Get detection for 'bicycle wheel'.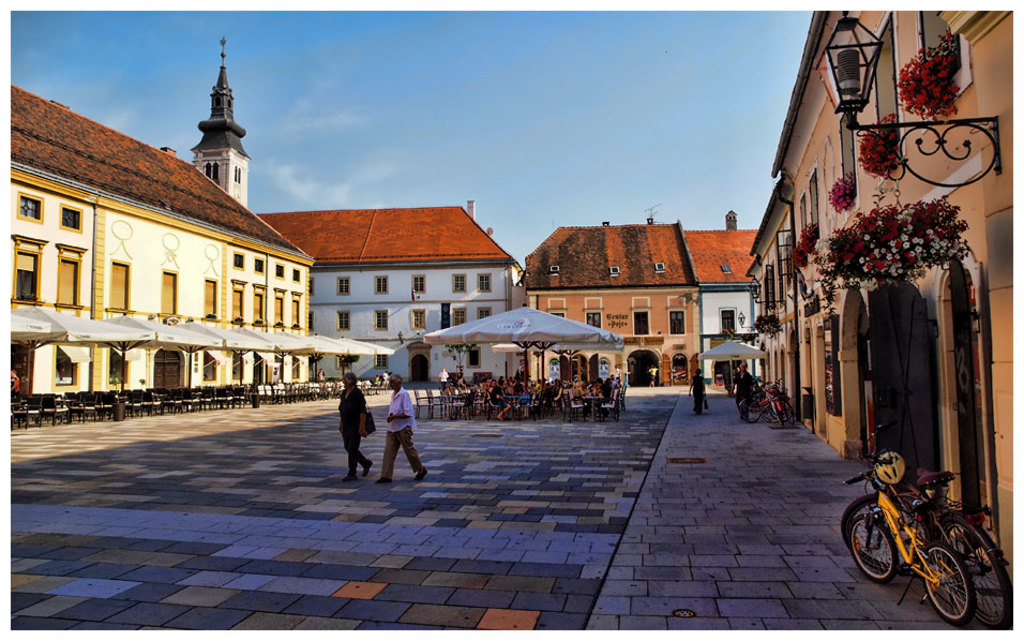
Detection: 759 396 774 426.
